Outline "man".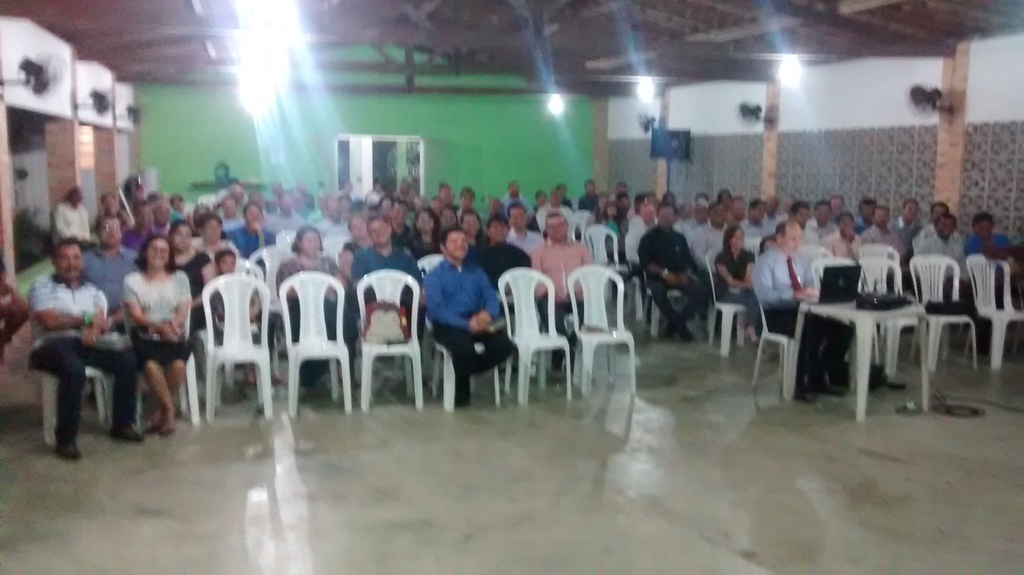
Outline: (857,193,876,227).
